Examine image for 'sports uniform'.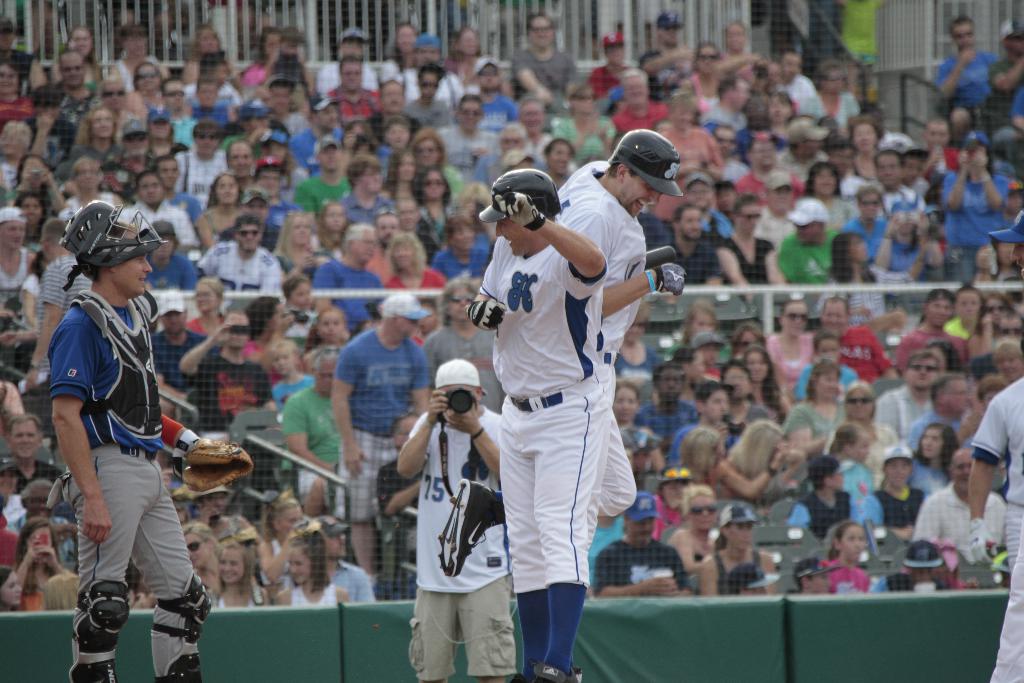
Examination result: 959, 375, 1023, 682.
